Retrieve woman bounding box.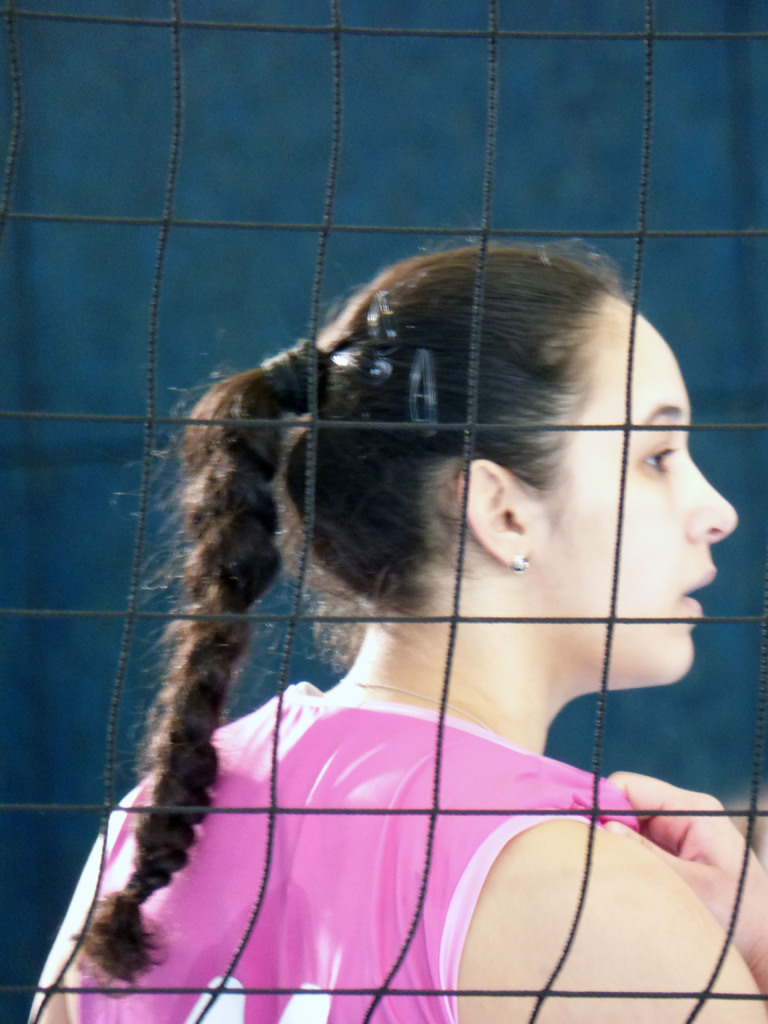
Bounding box: 28:237:767:1023.
